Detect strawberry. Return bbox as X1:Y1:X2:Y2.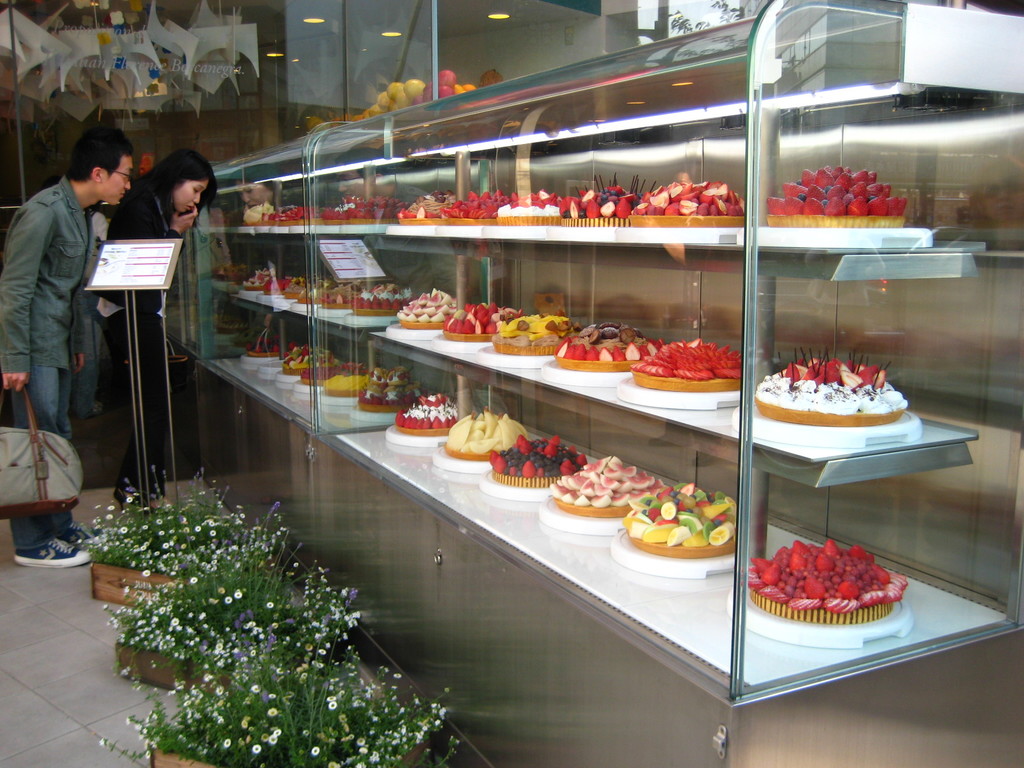
788:551:810:572.
